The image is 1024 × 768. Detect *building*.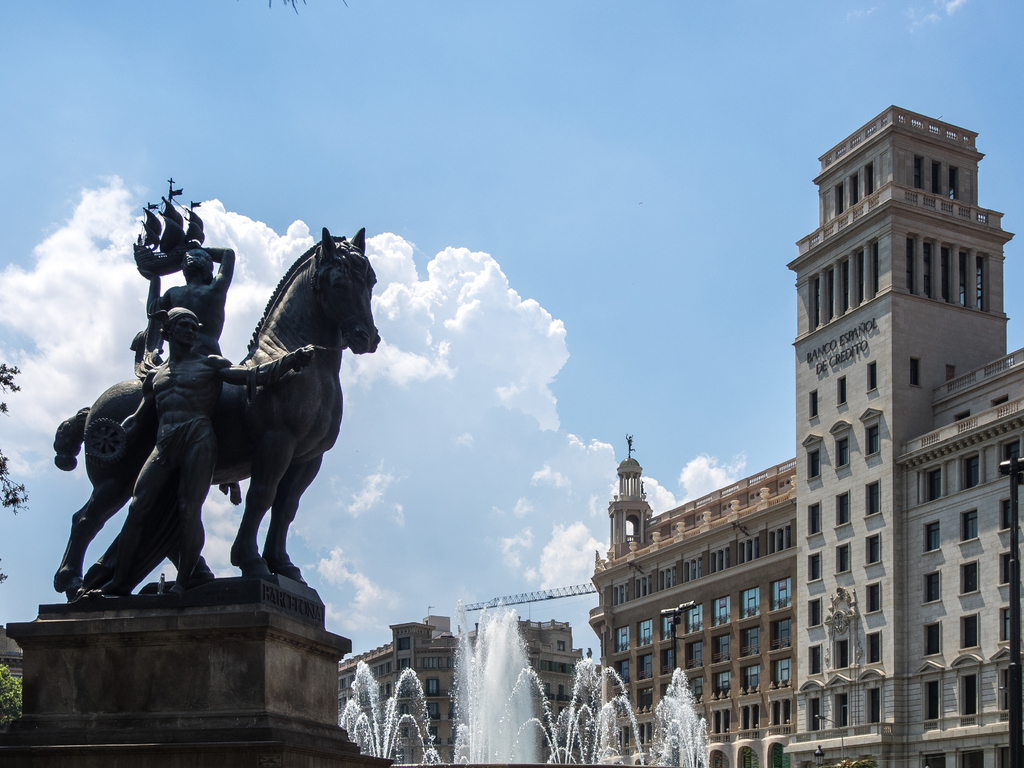
Detection: rect(331, 617, 597, 767).
